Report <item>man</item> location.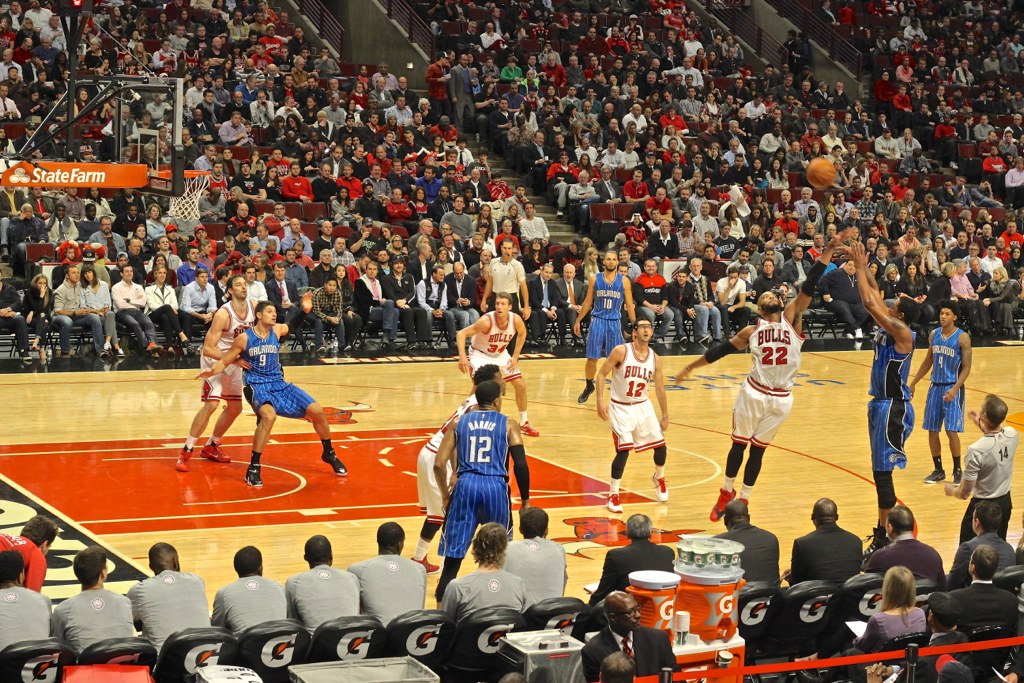
Report: {"x1": 213, "y1": 544, "x2": 288, "y2": 637}.
